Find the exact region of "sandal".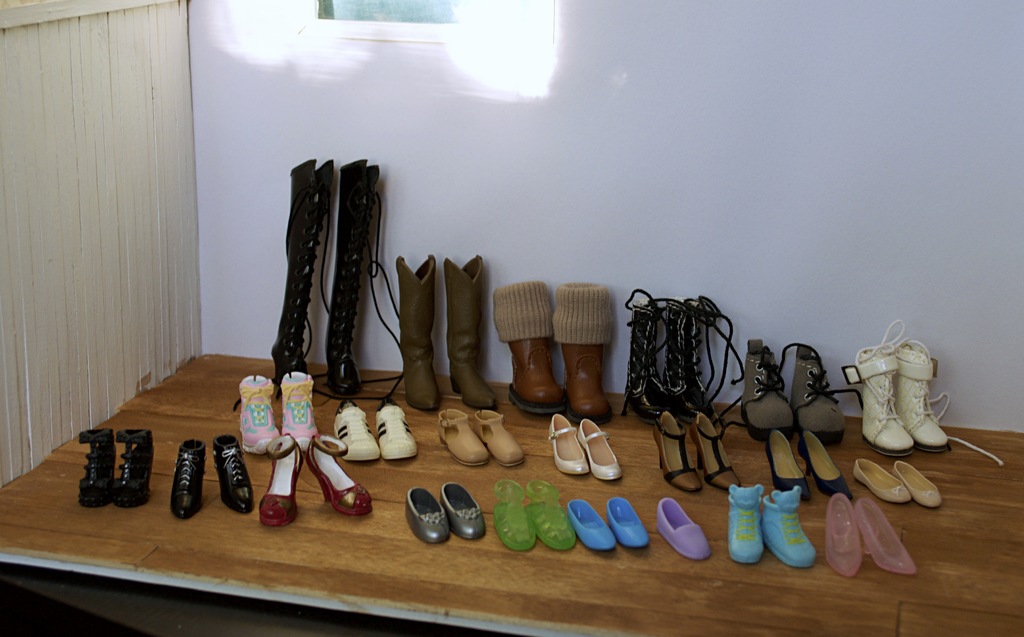
Exact region: rect(824, 492, 863, 576).
